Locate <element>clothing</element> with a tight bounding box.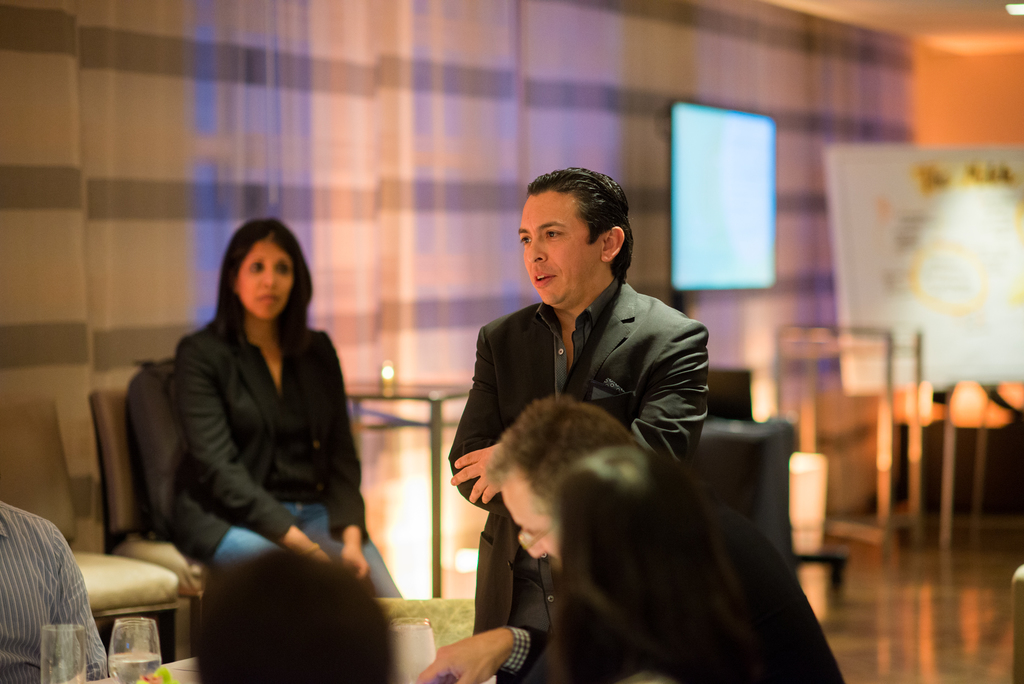
[173,316,404,600].
